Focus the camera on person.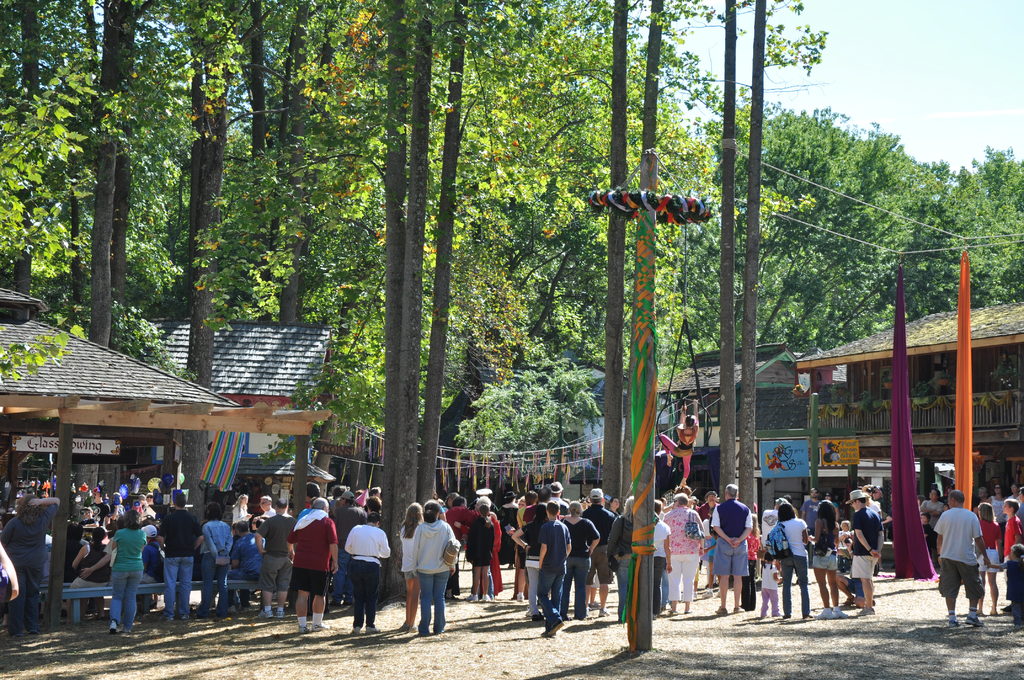
Focus region: detection(406, 504, 458, 639).
